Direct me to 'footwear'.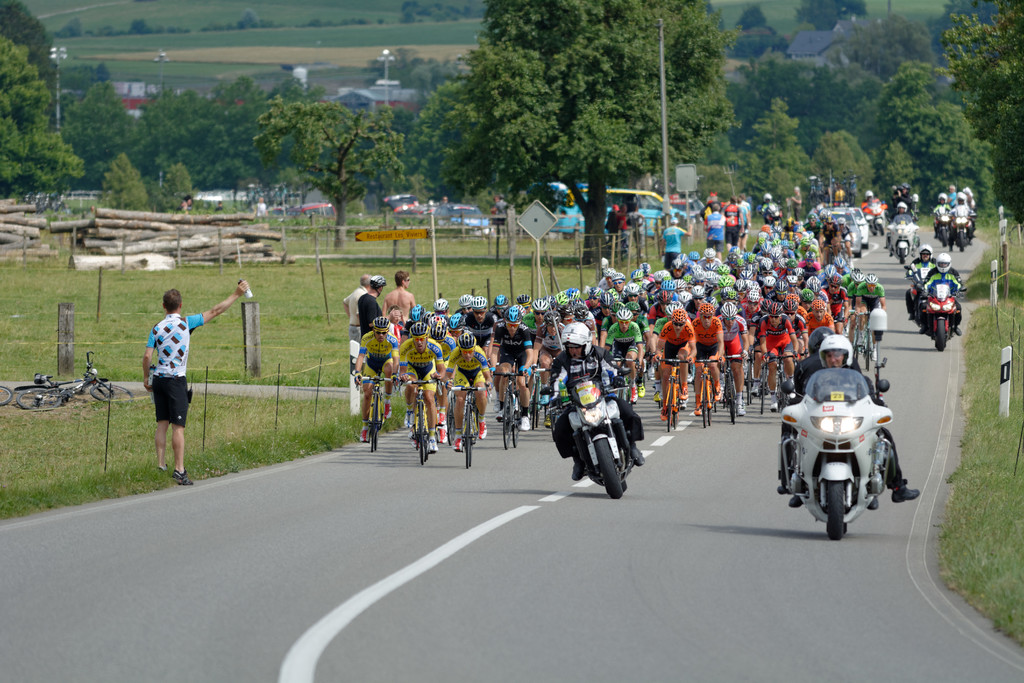
Direction: [x1=892, y1=487, x2=922, y2=499].
